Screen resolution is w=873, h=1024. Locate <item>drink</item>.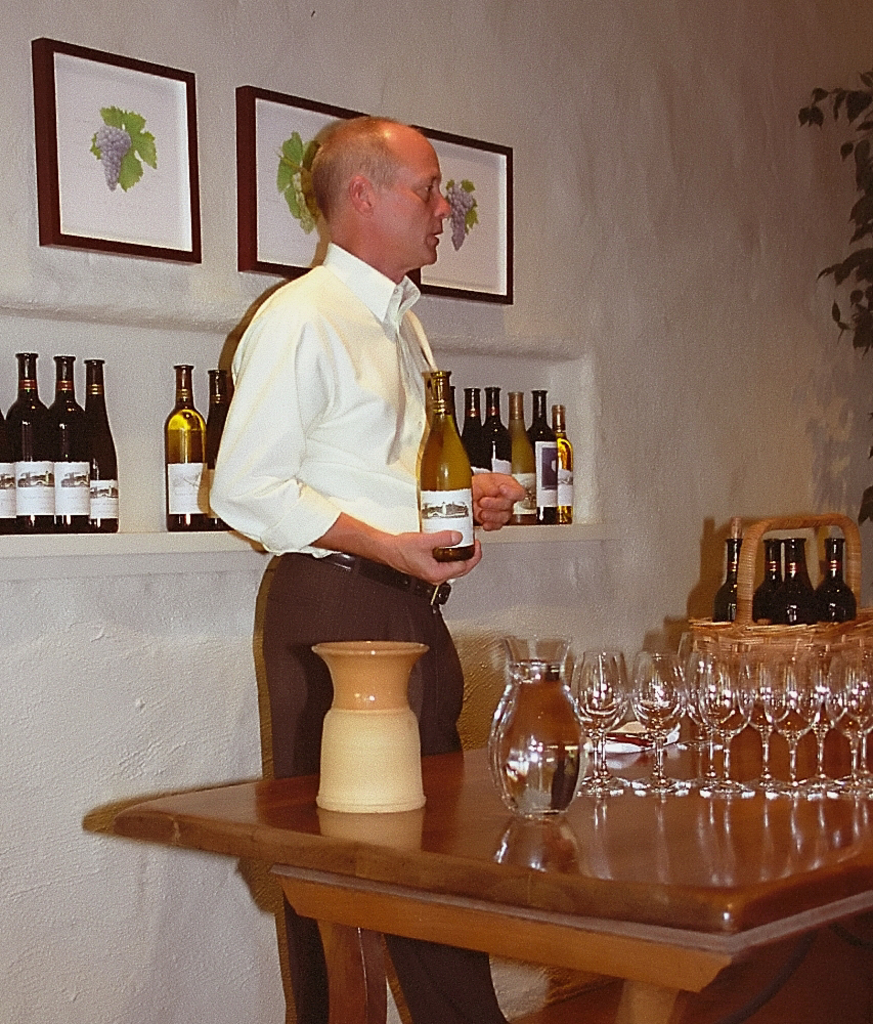
crop(210, 372, 229, 457).
